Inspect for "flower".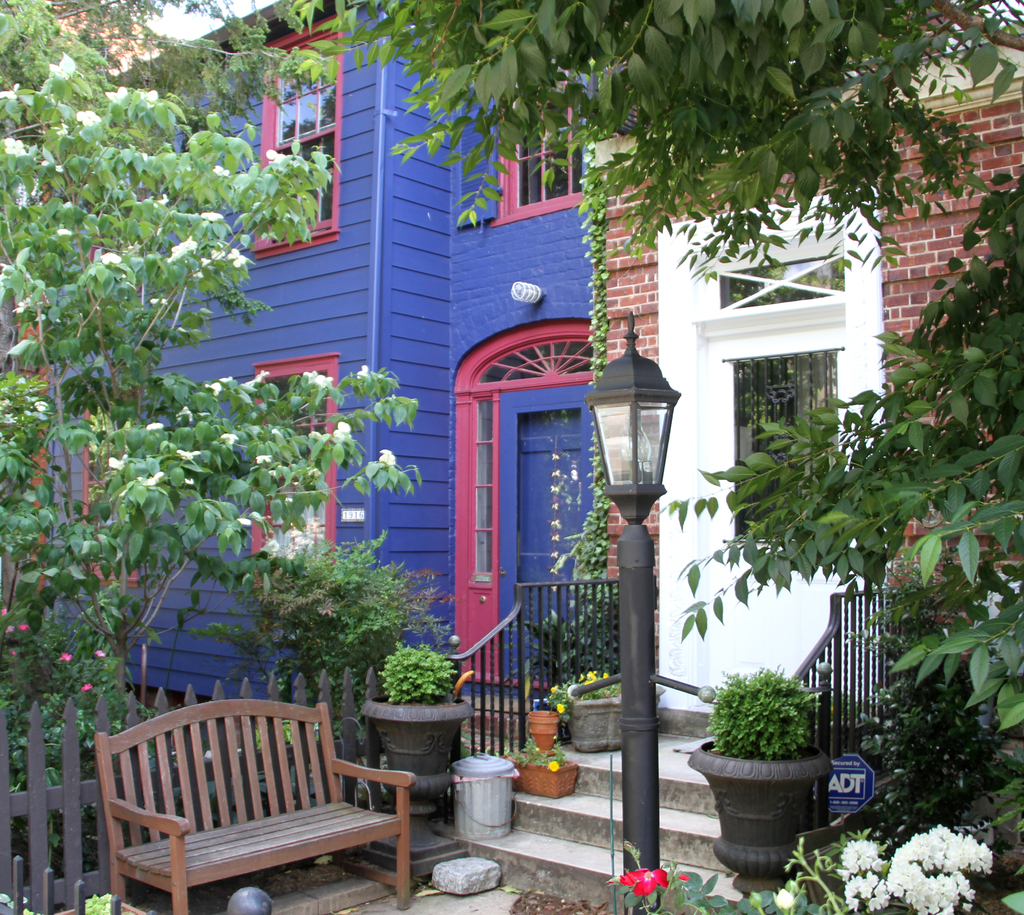
Inspection: 1:133:30:158.
